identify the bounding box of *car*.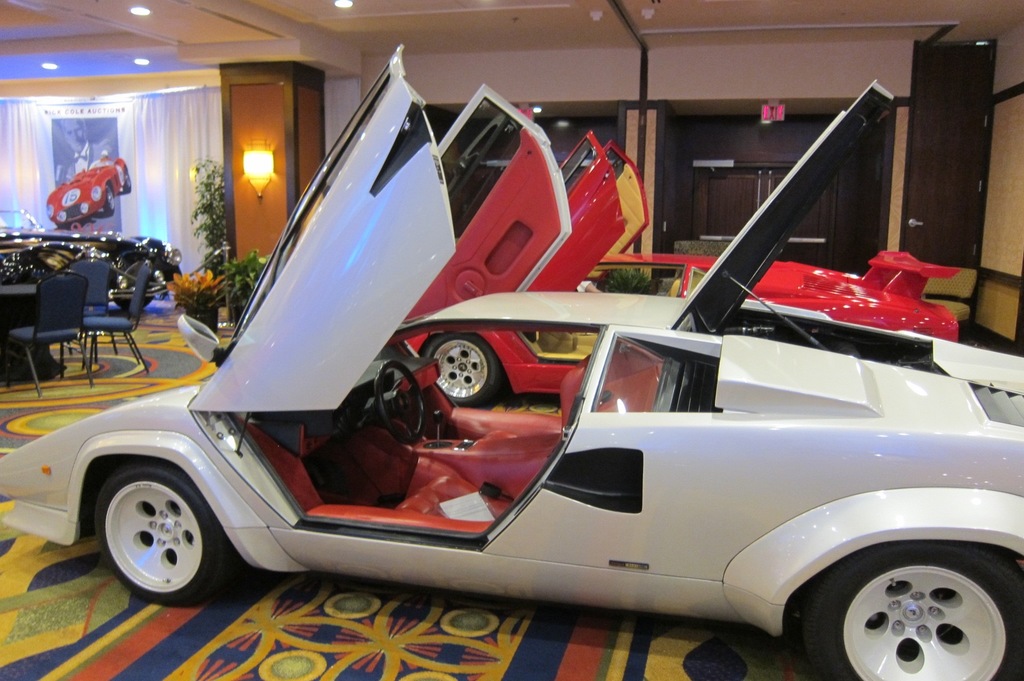
[left=38, top=136, right=137, bottom=227].
